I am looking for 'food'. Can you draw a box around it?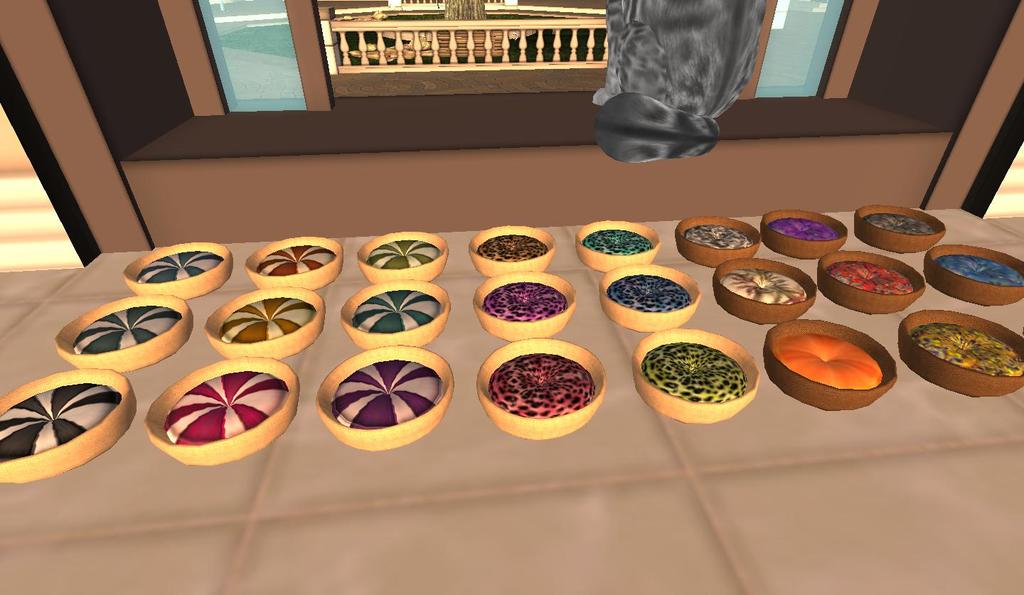
Sure, the bounding box is bbox=(333, 358, 439, 434).
